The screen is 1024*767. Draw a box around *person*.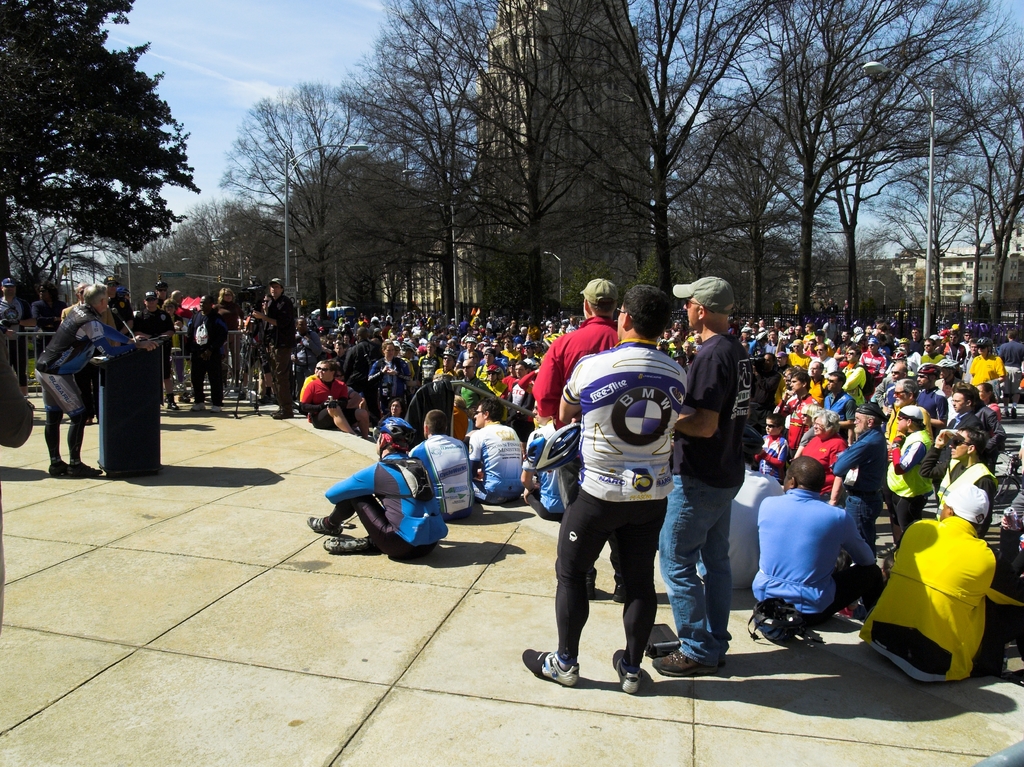
pyautogui.locateOnScreen(0, 342, 35, 448).
